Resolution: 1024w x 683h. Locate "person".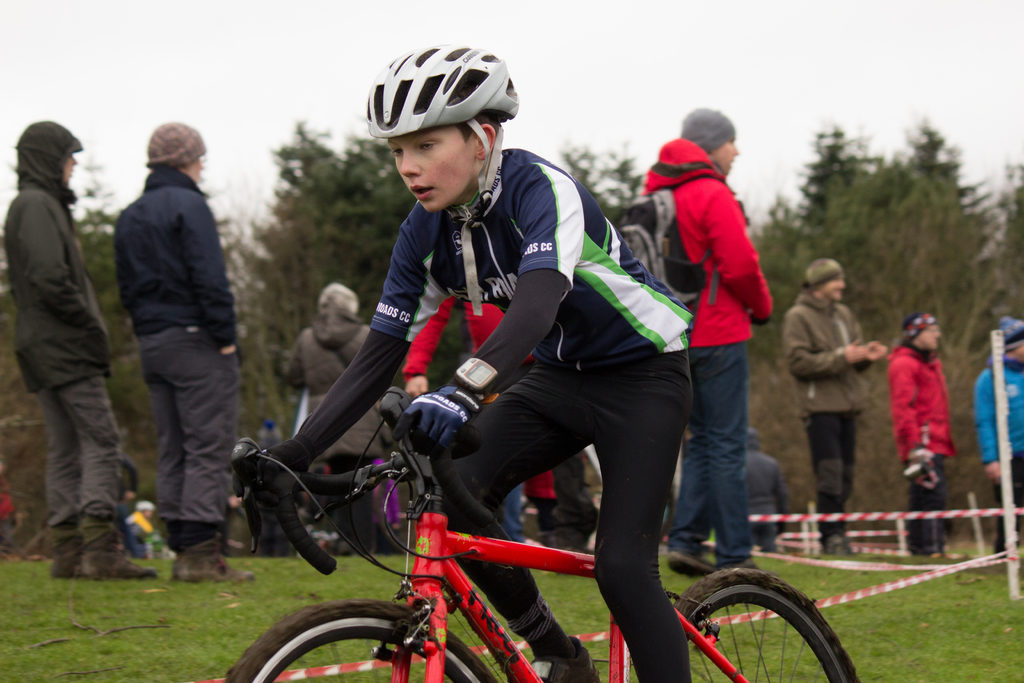
BBox(970, 313, 1023, 559).
